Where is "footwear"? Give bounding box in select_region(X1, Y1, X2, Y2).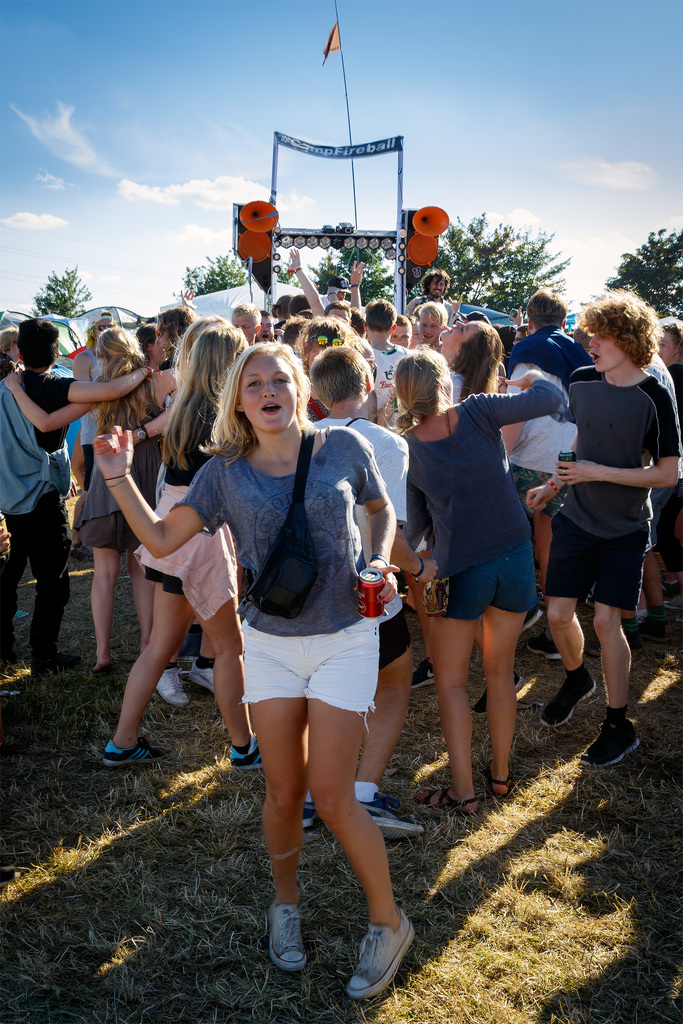
select_region(581, 714, 643, 765).
